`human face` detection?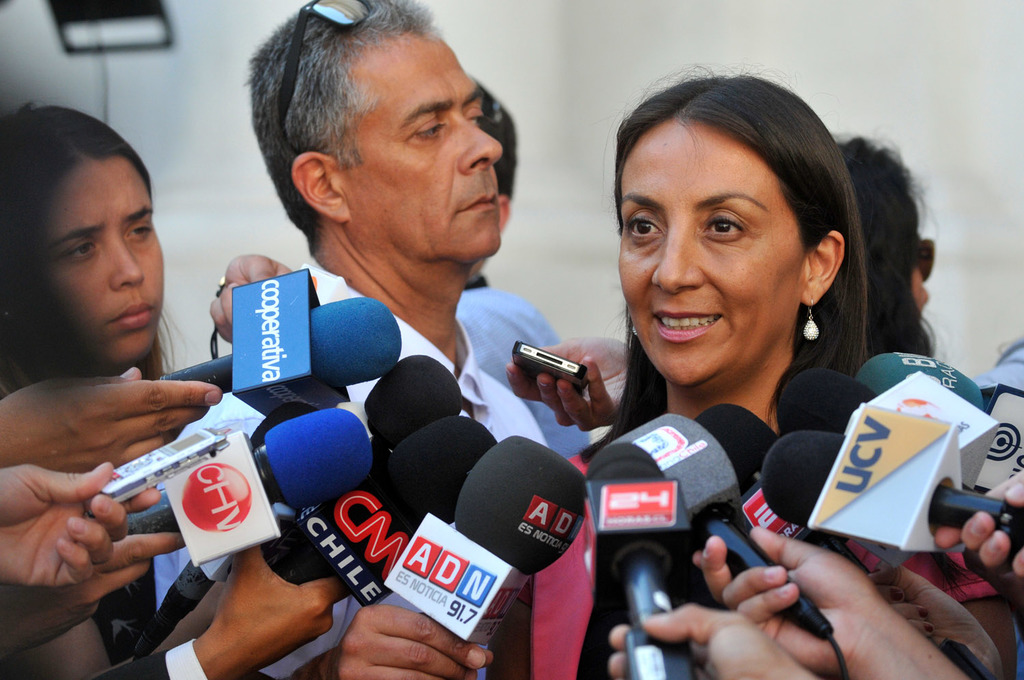
Rect(617, 119, 801, 382)
